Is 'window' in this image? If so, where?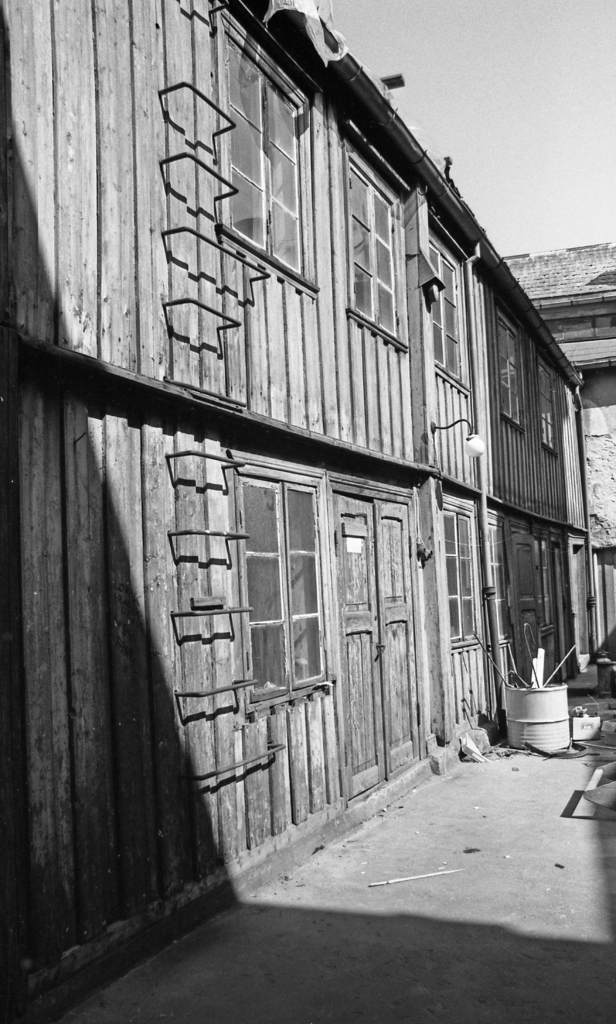
Yes, at [left=436, top=505, right=485, bottom=640].
